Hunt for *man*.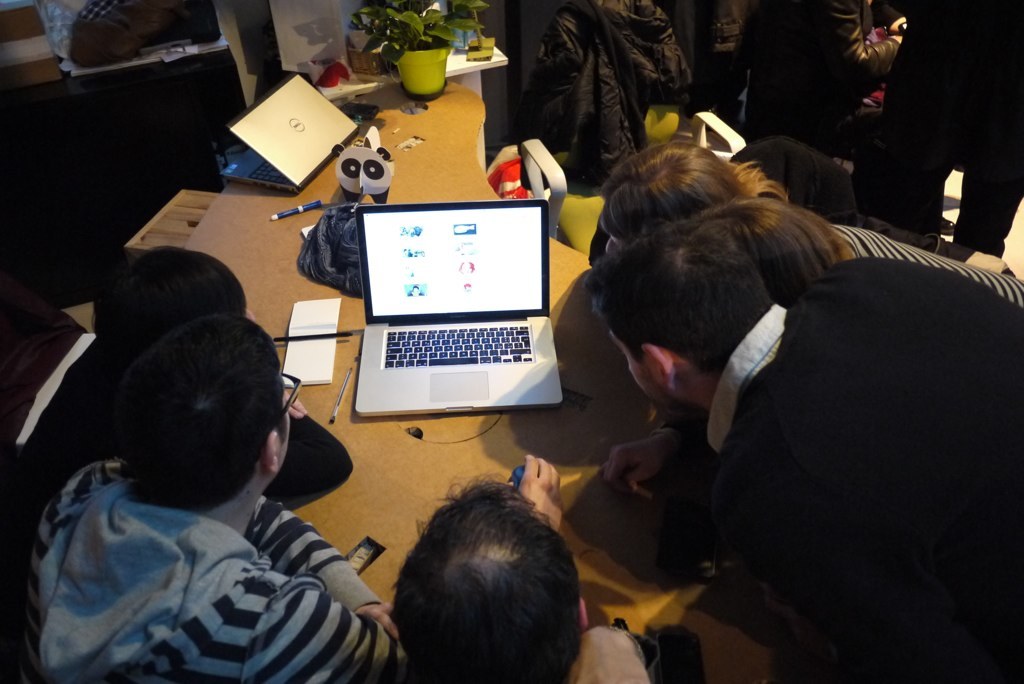
Hunted down at {"x1": 588, "y1": 210, "x2": 1023, "y2": 683}.
